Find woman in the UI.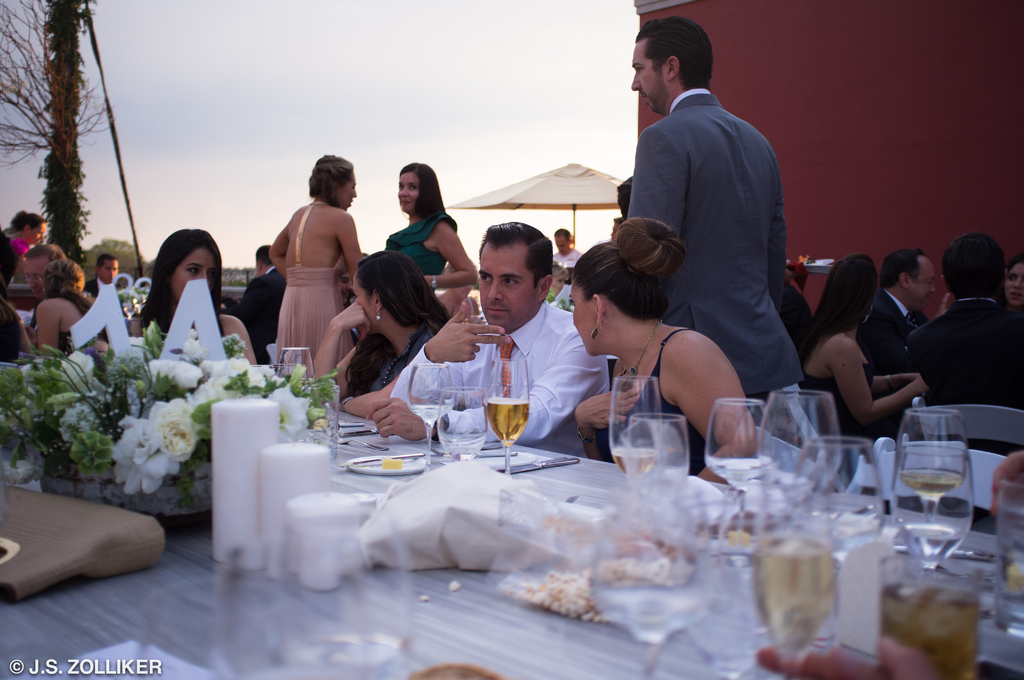
UI element at (0, 210, 50, 281).
